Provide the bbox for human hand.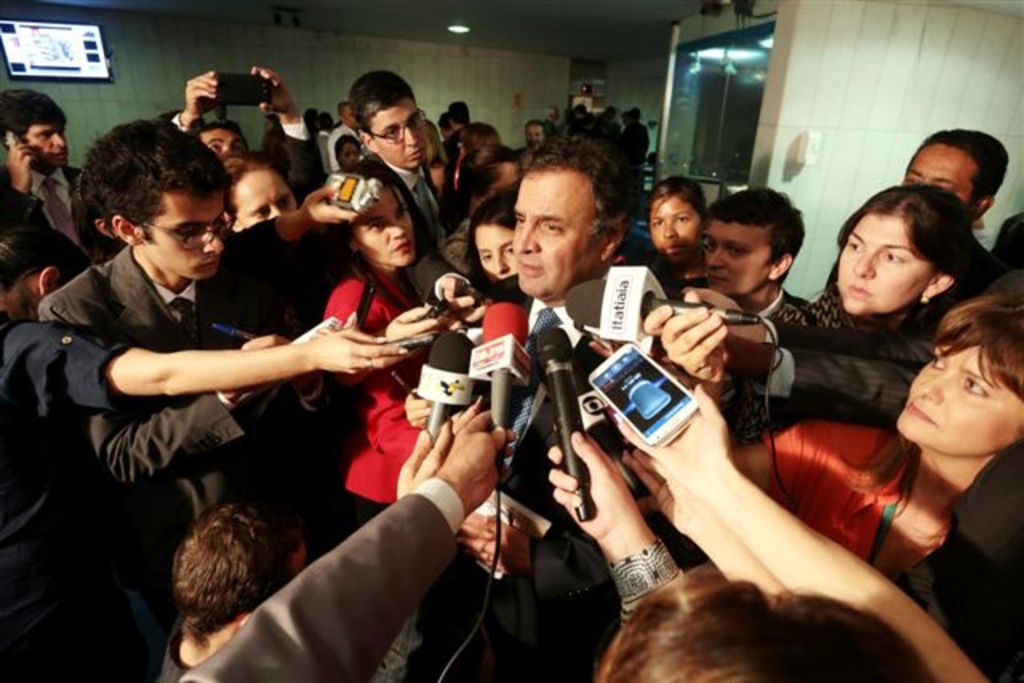
bbox=(437, 272, 498, 331).
